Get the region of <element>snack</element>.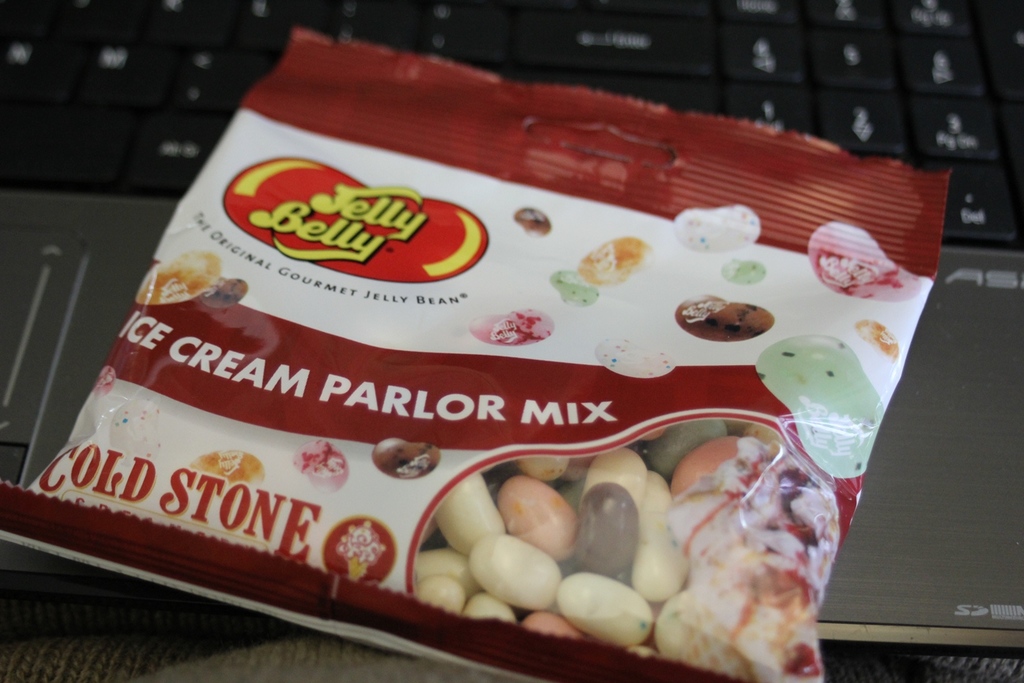
[left=294, top=439, right=346, bottom=488].
